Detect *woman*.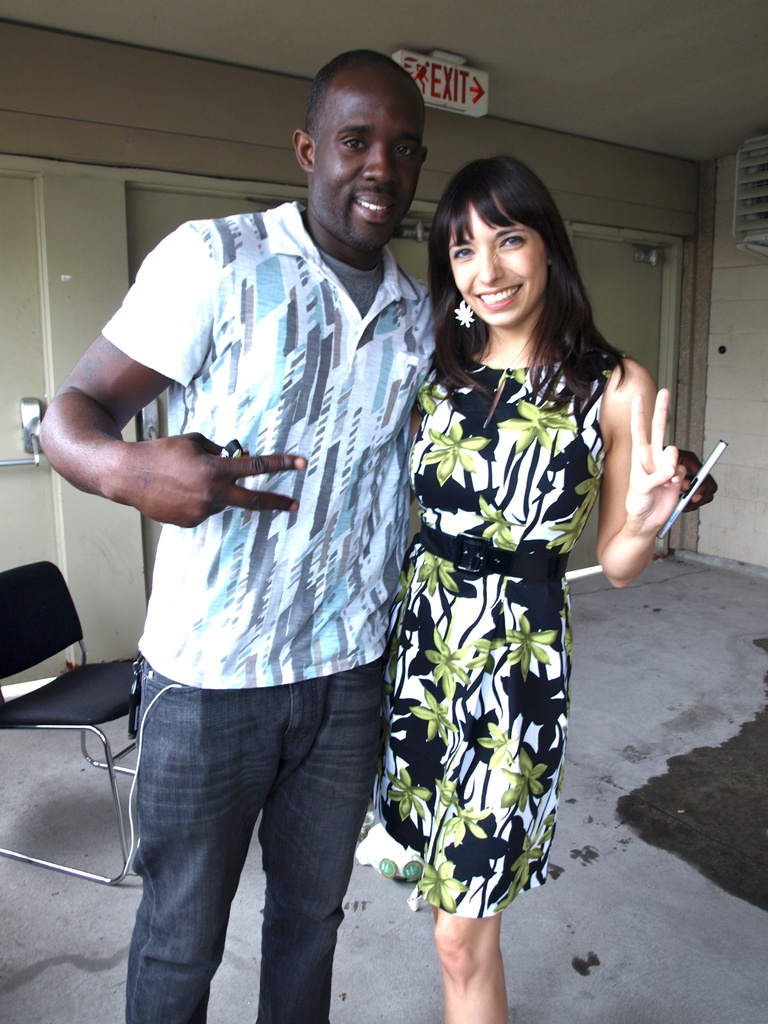
Detected at box(351, 131, 645, 980).
